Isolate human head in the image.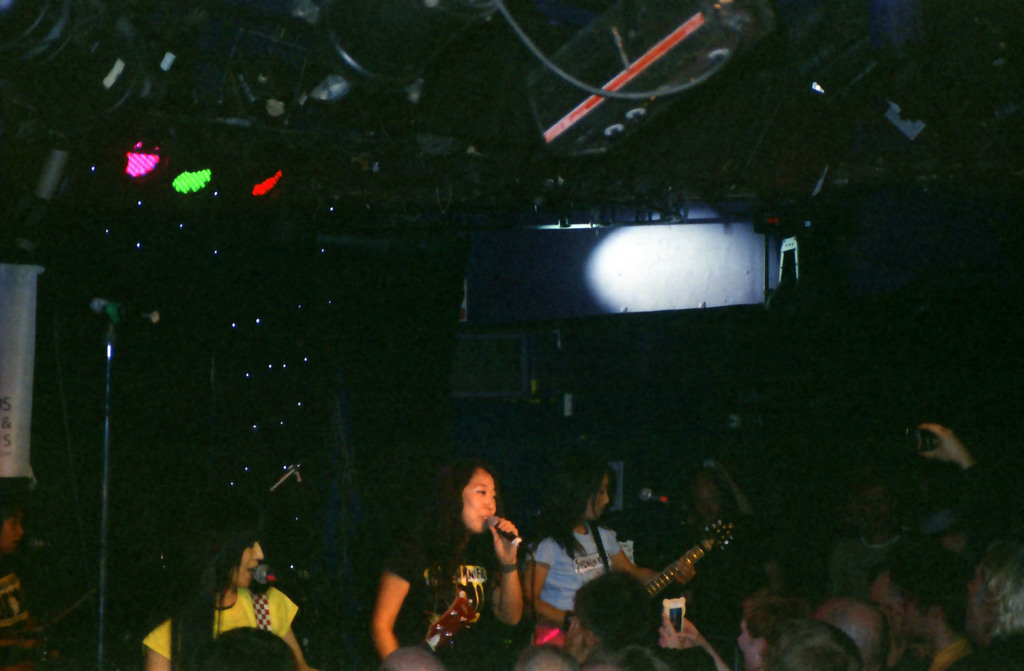
Isolated region: bbox=[0, 489, 28, 556].
